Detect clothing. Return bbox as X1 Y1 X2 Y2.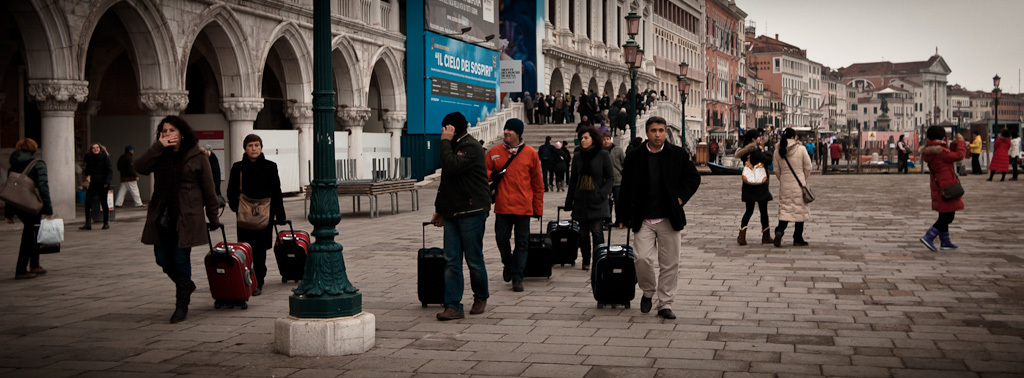
771 139 813 237.
